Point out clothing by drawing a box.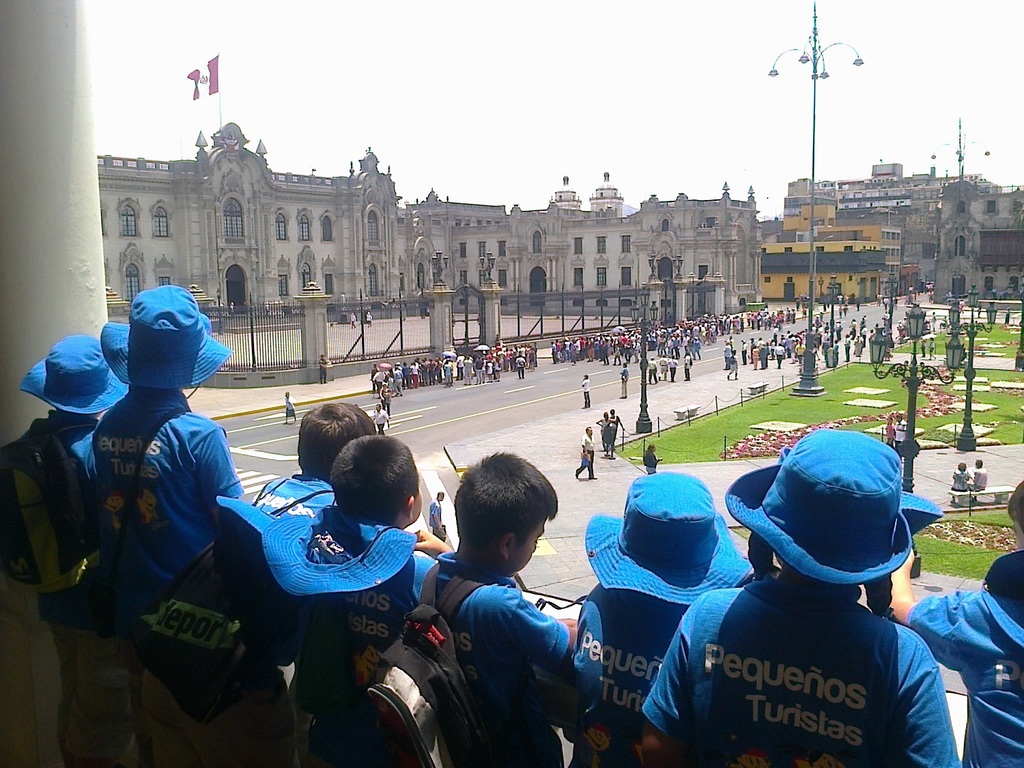
228 302 238 317.
